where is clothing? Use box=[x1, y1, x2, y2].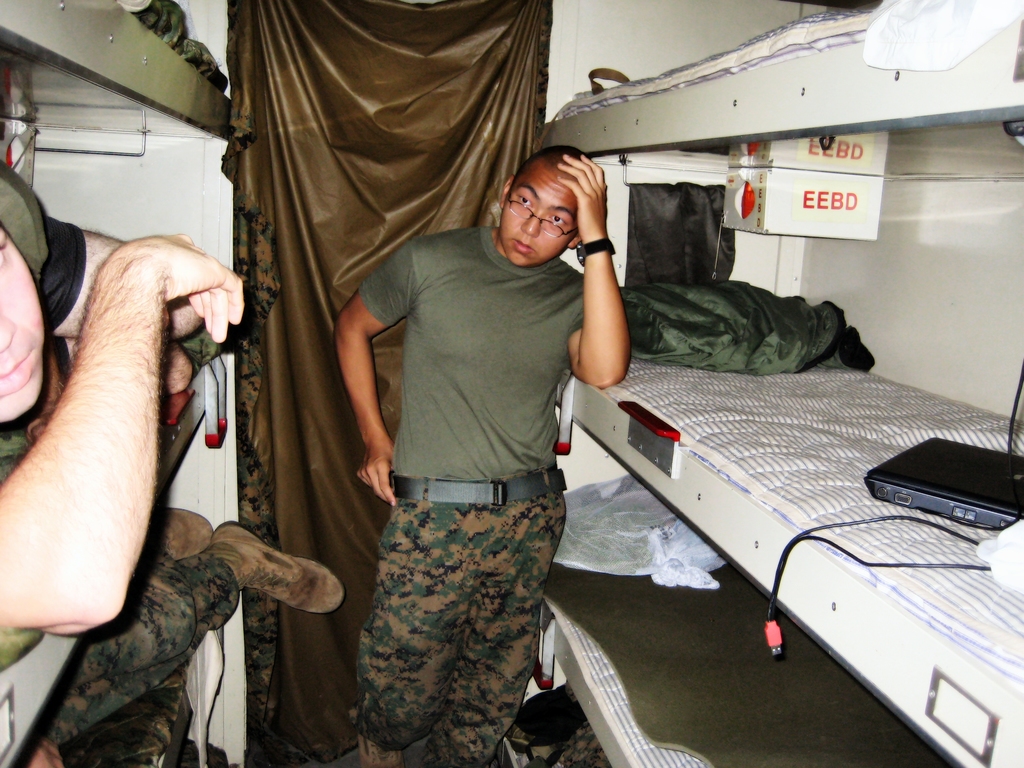
box=[554, 729, 607, 767].
